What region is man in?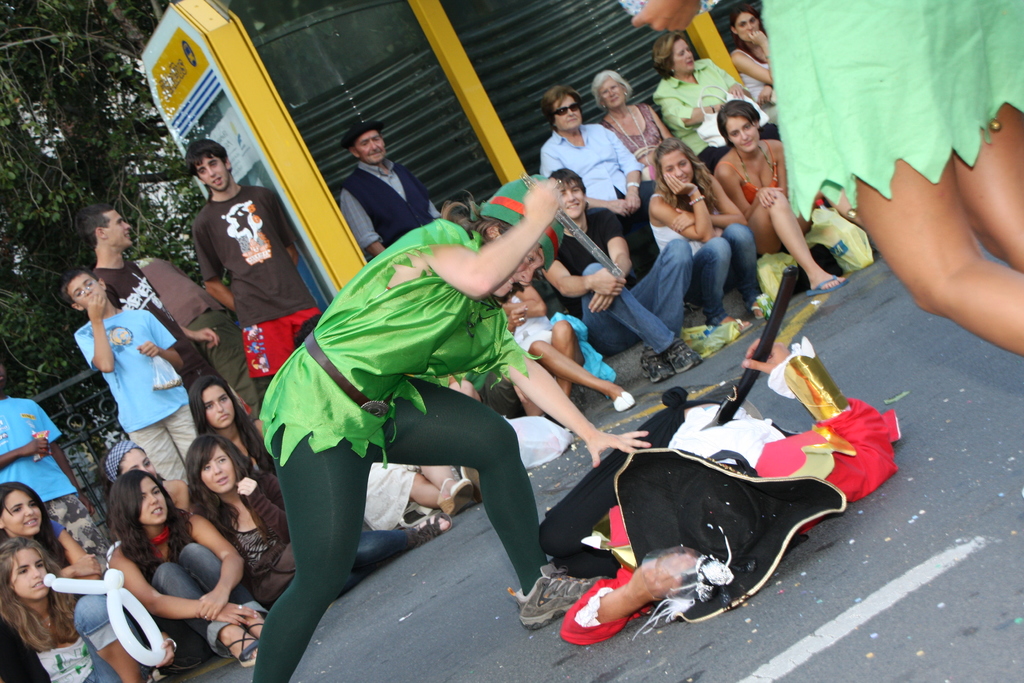
l=333, t=122, r=415, b=233.
